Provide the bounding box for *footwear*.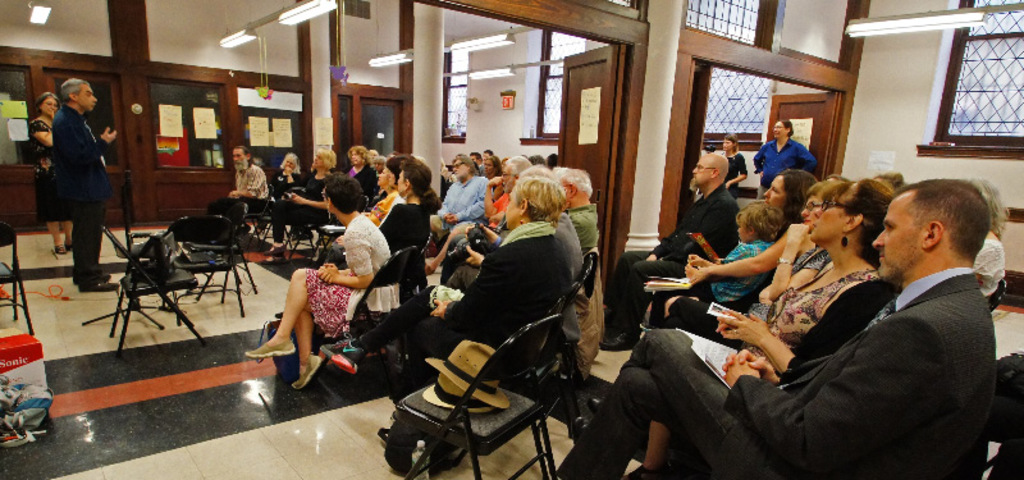
242 340 296 357.
